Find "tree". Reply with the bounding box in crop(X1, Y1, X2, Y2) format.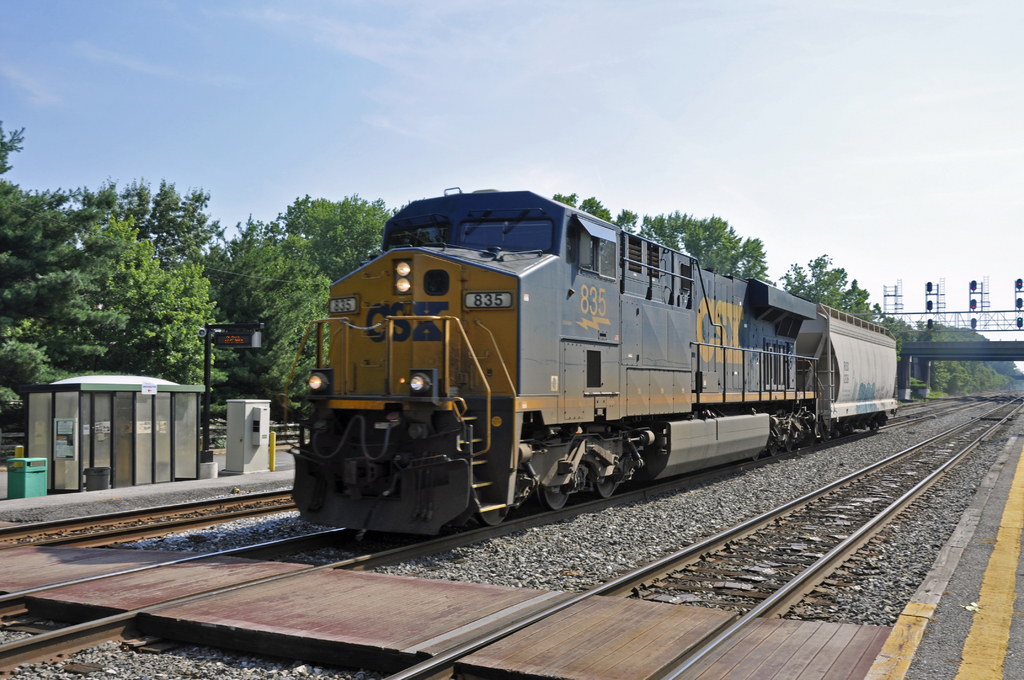
crop(0, 113, 131, 409).
